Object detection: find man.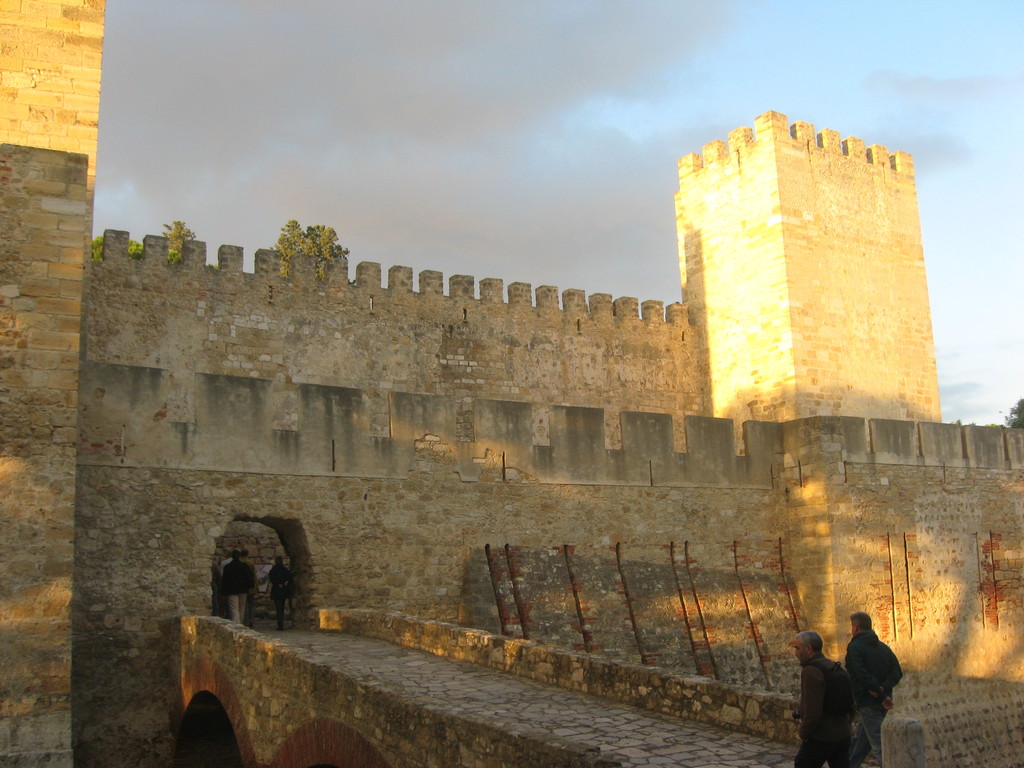
[x1=224, y1=547, x2=248, y2=623].
